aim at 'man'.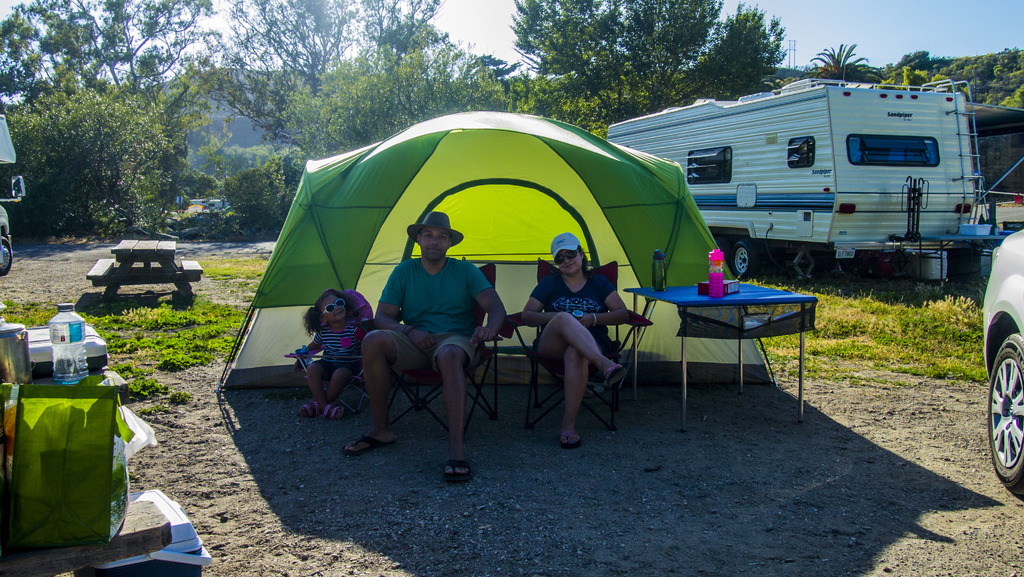
Aimed at region(349, 223, 495, 463).
